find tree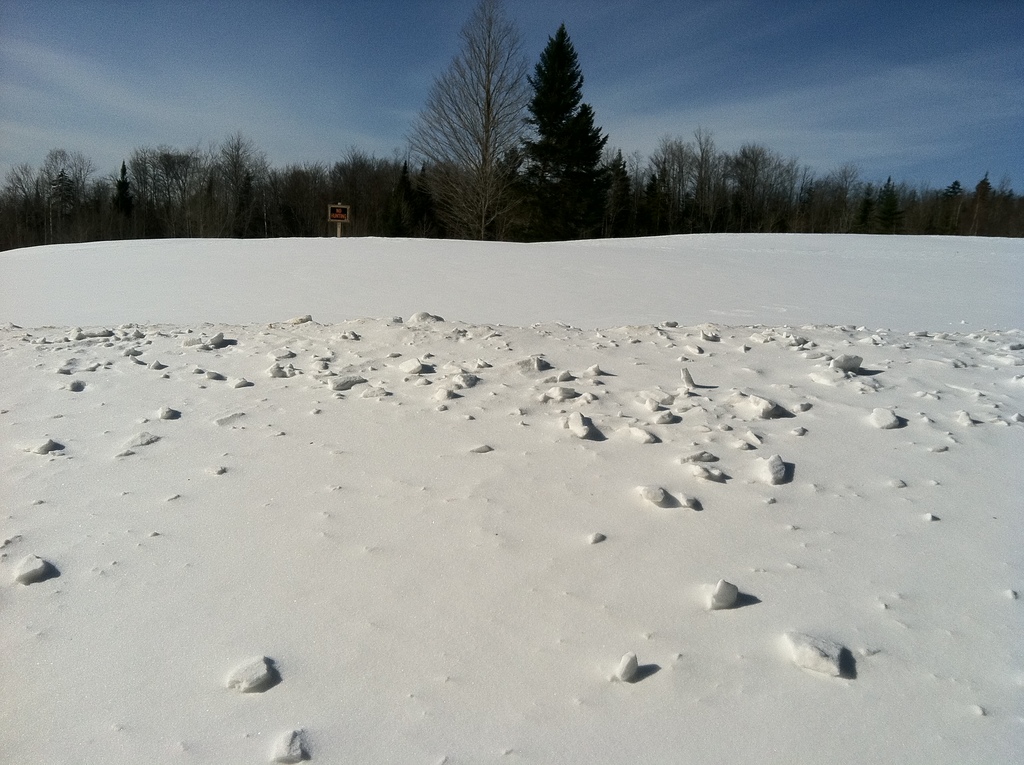
[left=177, top=134, right=293, bottom=251]
